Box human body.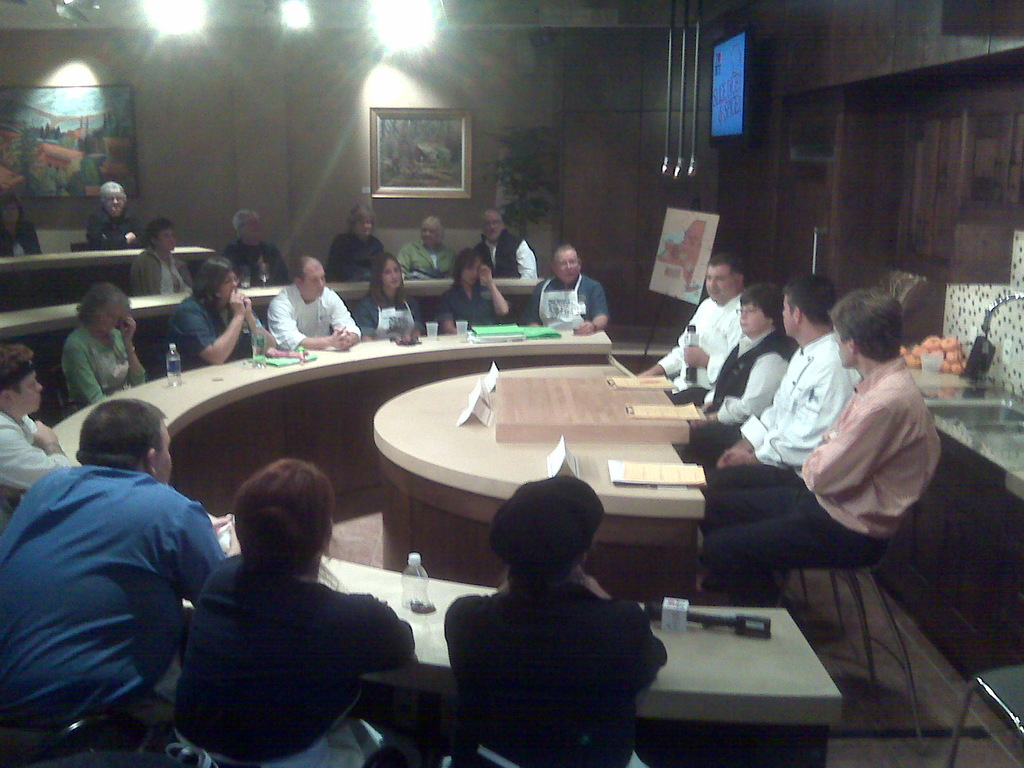
l=83, t=180, r=145, b=250.
